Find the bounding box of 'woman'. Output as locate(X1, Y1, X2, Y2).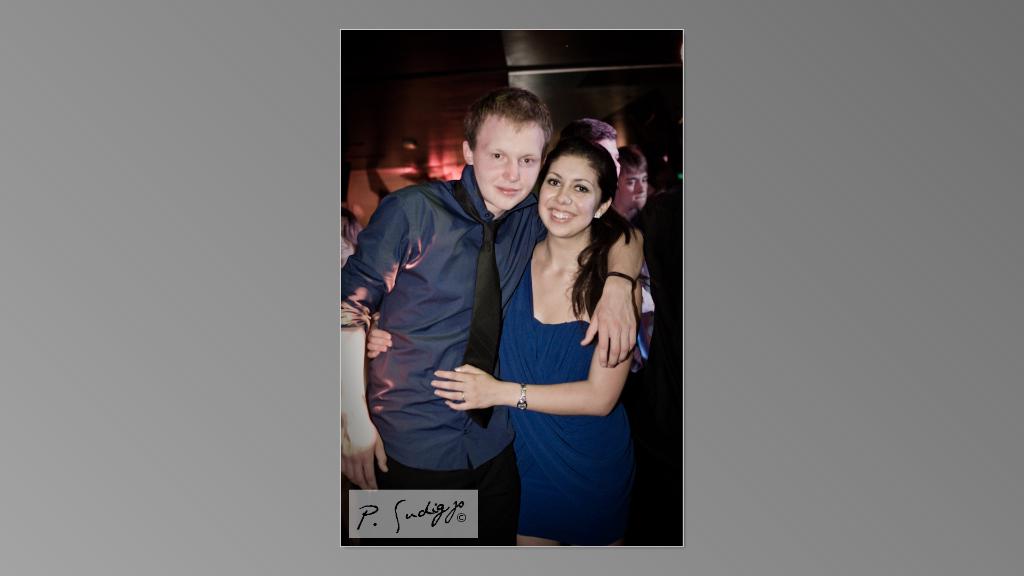
locate(367, 144, 643, 542).
